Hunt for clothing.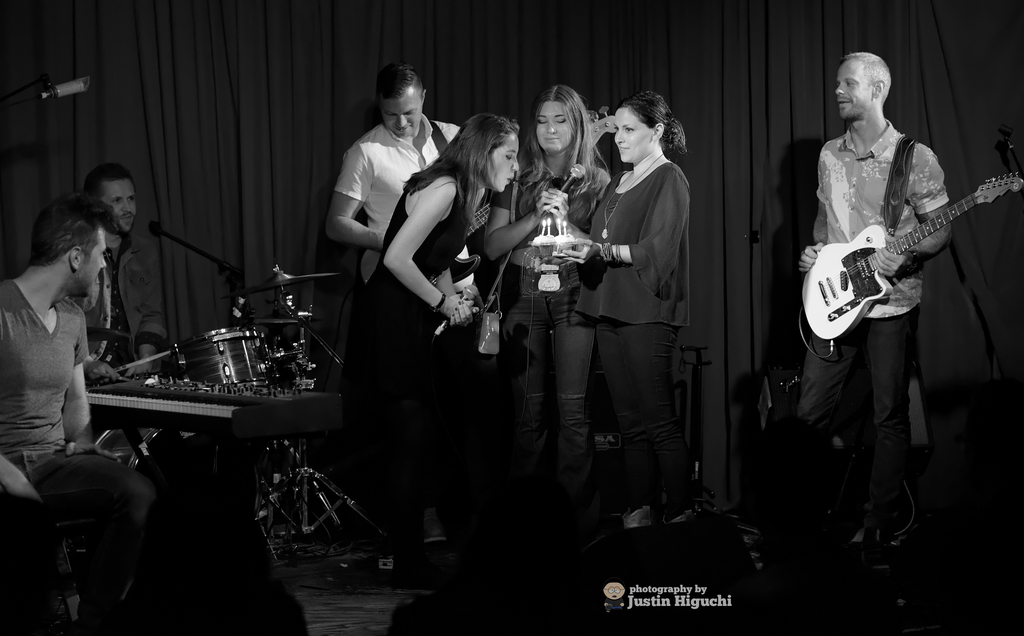
Hunted down at 330 122 474 286.
